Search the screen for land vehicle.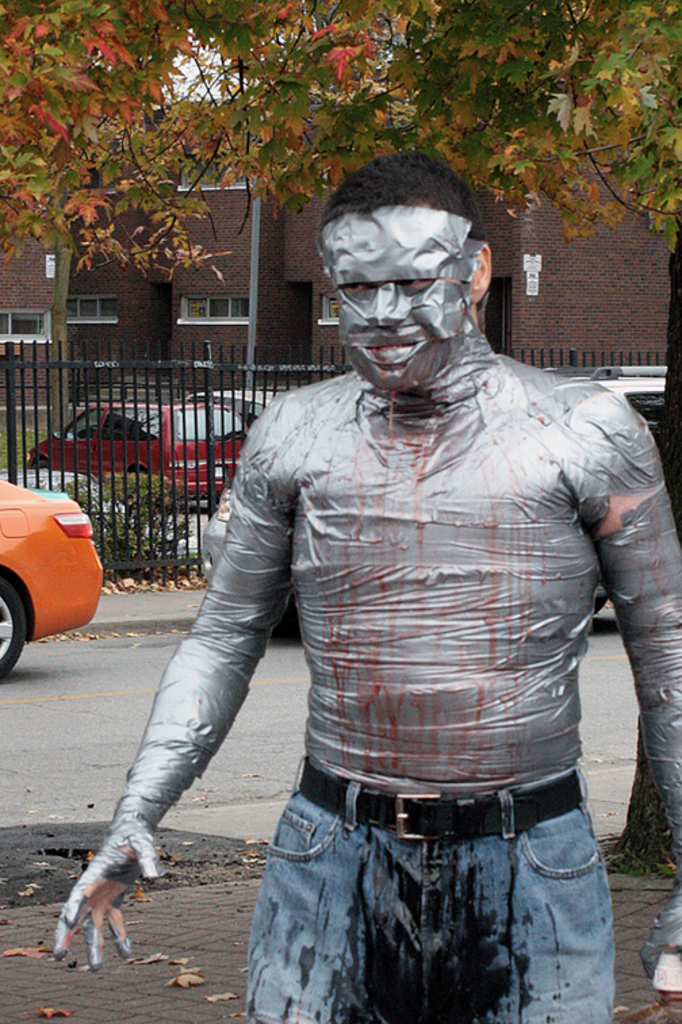
Found at 185:387:287:423.
